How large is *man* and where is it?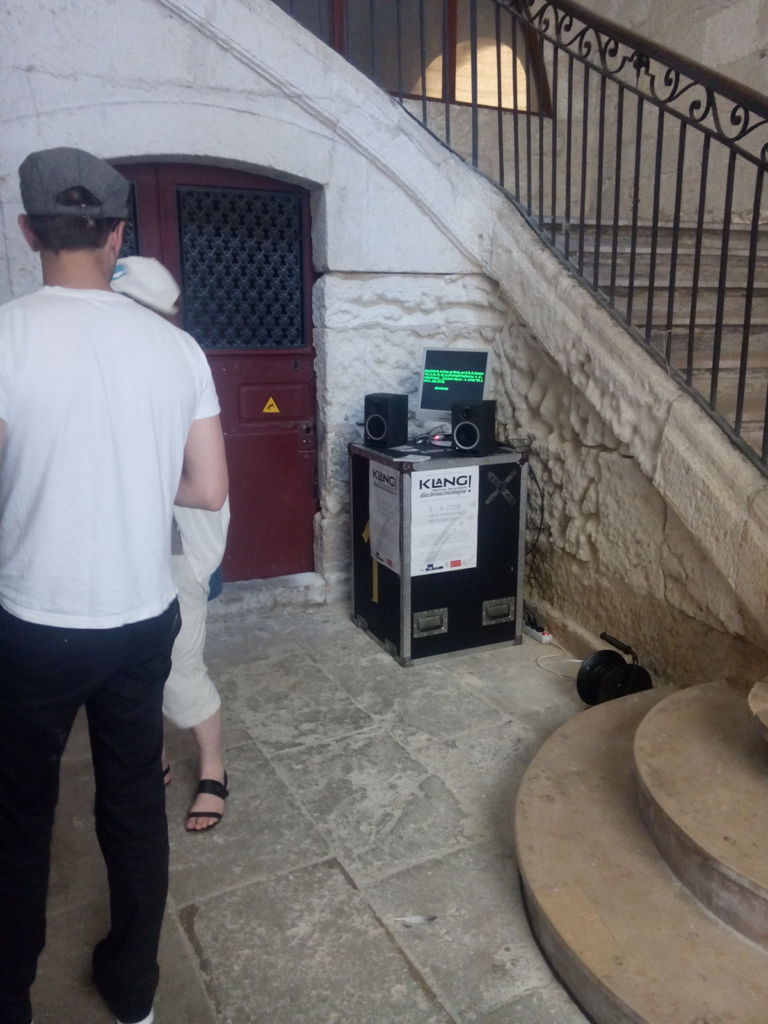
Bounding box: detection(0, 152, 262, 1023).
